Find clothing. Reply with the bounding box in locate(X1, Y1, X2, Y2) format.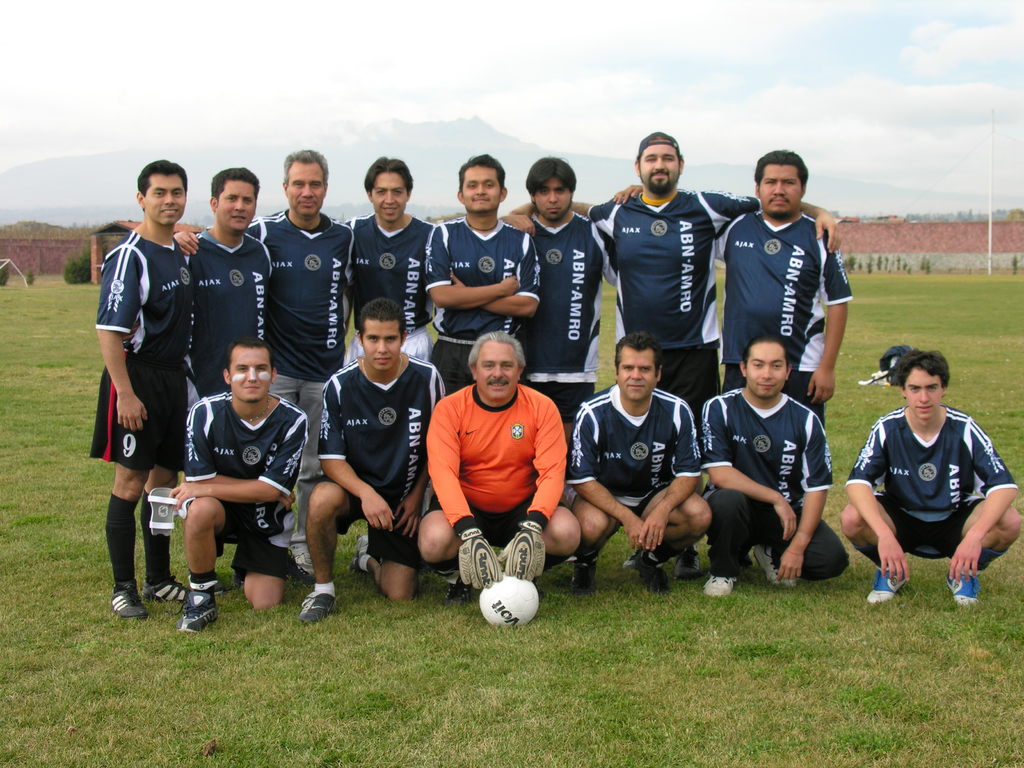
locate(186, 394, 309, 581).
